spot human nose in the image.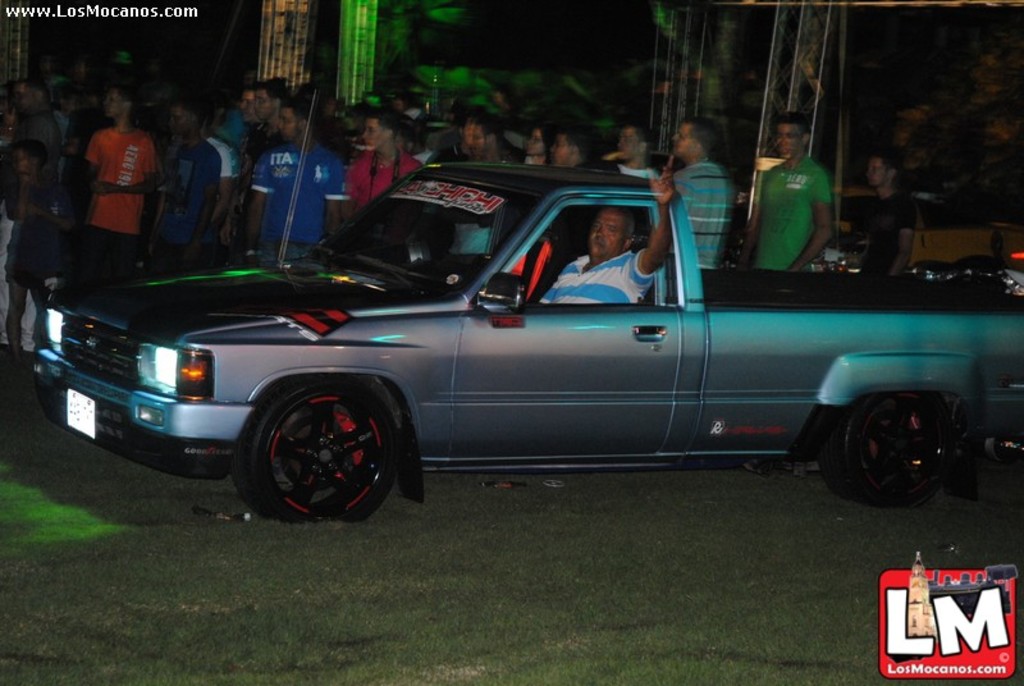
human nose found at bbox=(596, 227, 605, 237).
